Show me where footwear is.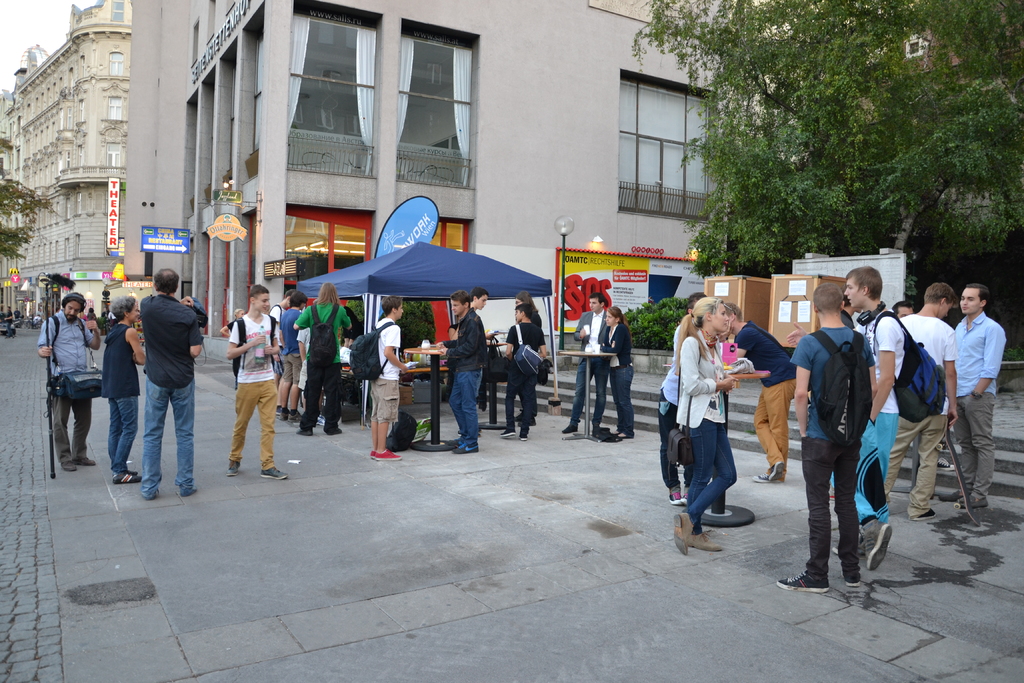
footwear is at (x1=610, y1=427, x2=621, y2=435).
